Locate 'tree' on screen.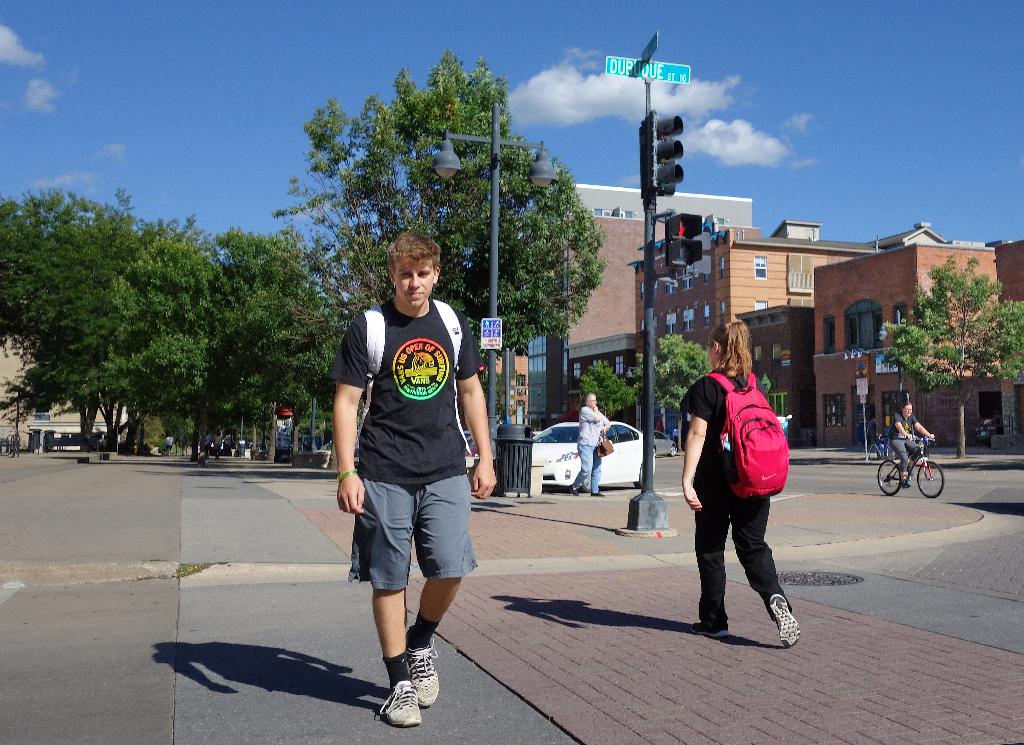
On screen at BBox(269, 88, 440, 346).
